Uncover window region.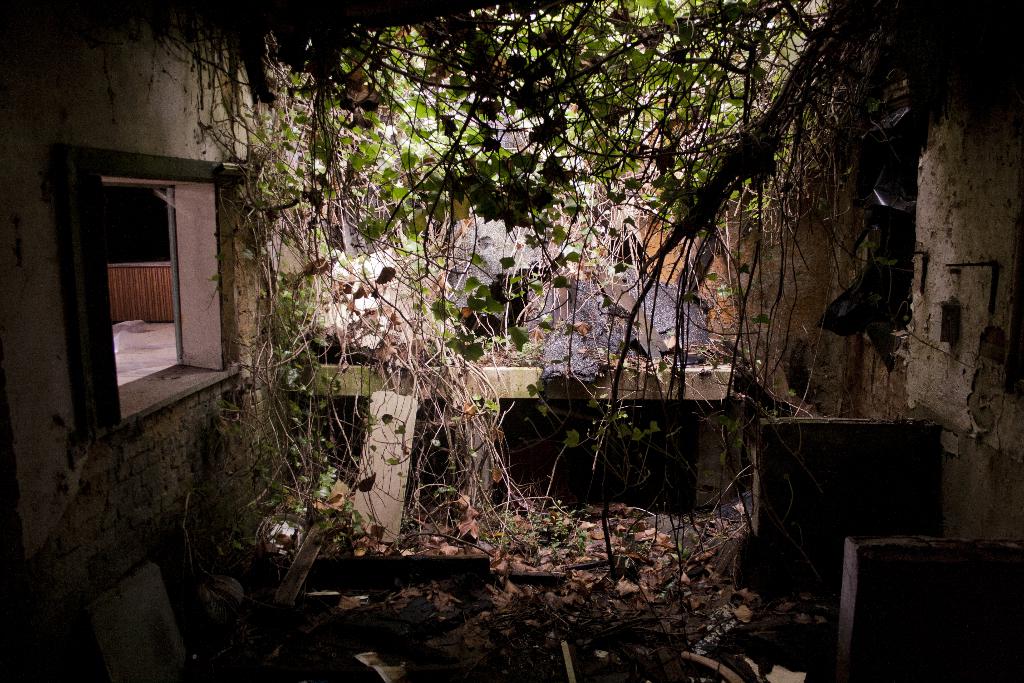
Uncovered: 116:181:213:389.
